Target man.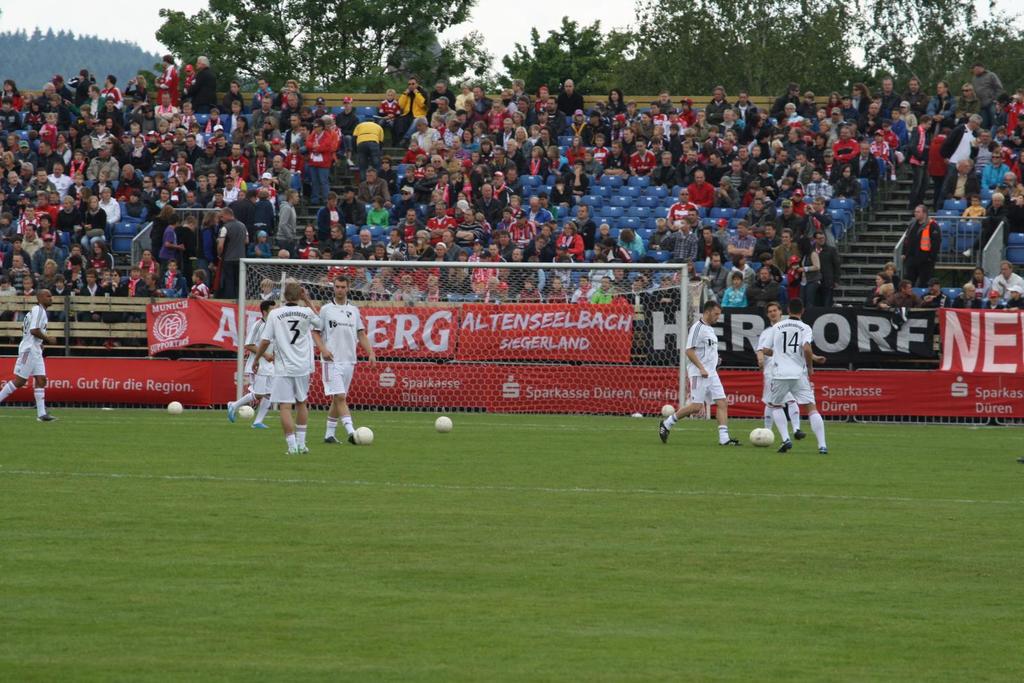
Target region: 774 83 802 119.
